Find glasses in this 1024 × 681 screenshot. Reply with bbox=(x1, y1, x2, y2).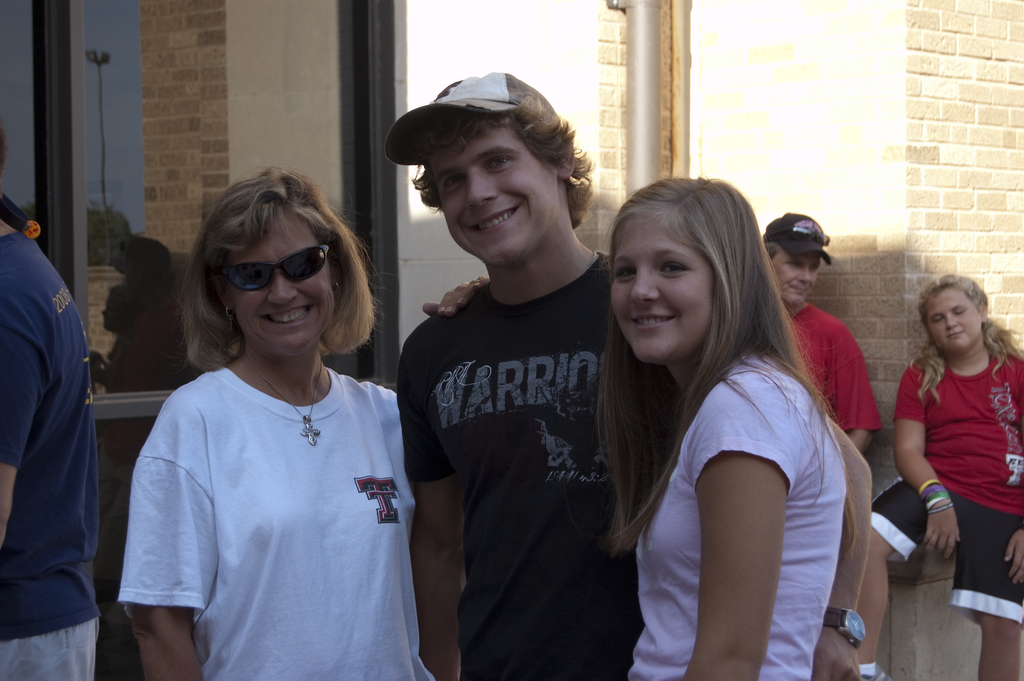
bbox=(187, 249, 310, 306).
